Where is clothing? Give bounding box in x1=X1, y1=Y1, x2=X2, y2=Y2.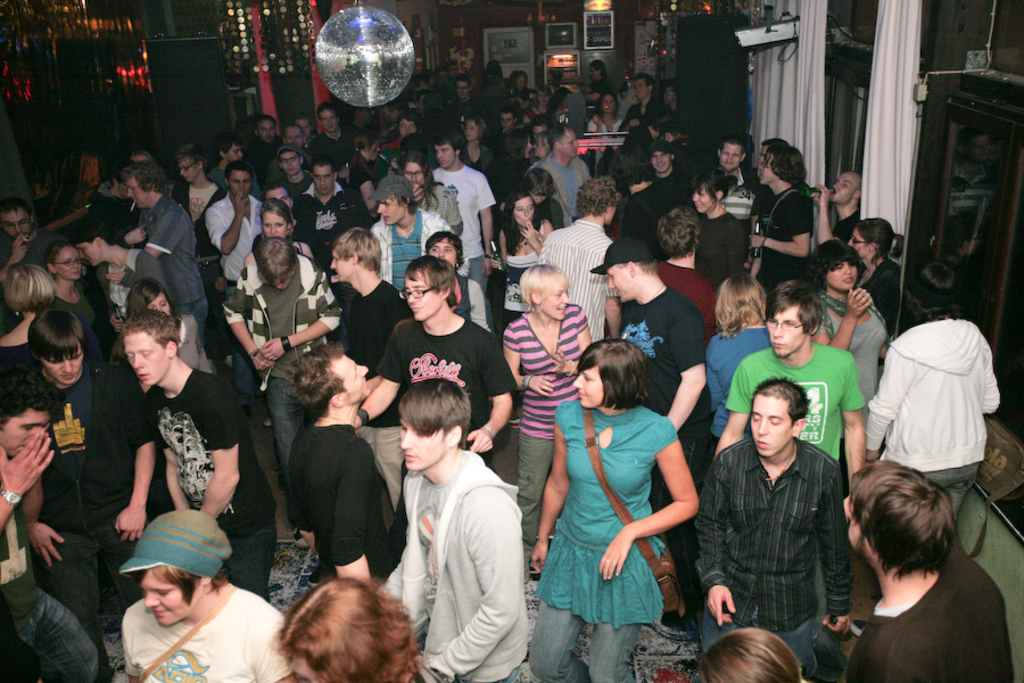
x1=691, y1=208, x2=749, y2=296.
